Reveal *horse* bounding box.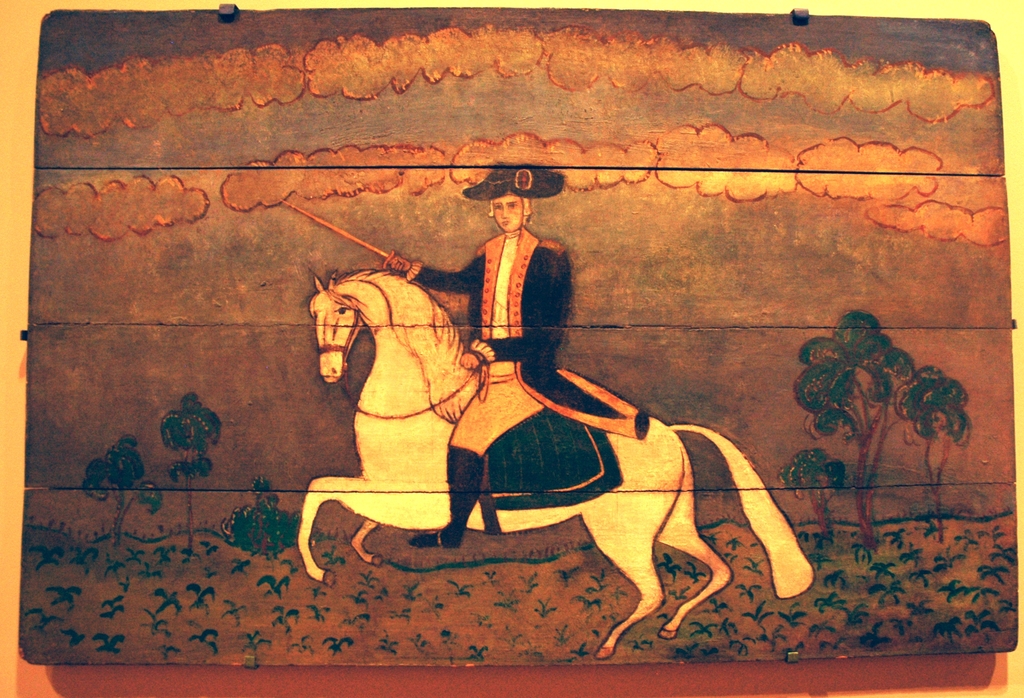
Revealed: {"left": 296, "top": 266, "right": 815, "bottom": 658}.
